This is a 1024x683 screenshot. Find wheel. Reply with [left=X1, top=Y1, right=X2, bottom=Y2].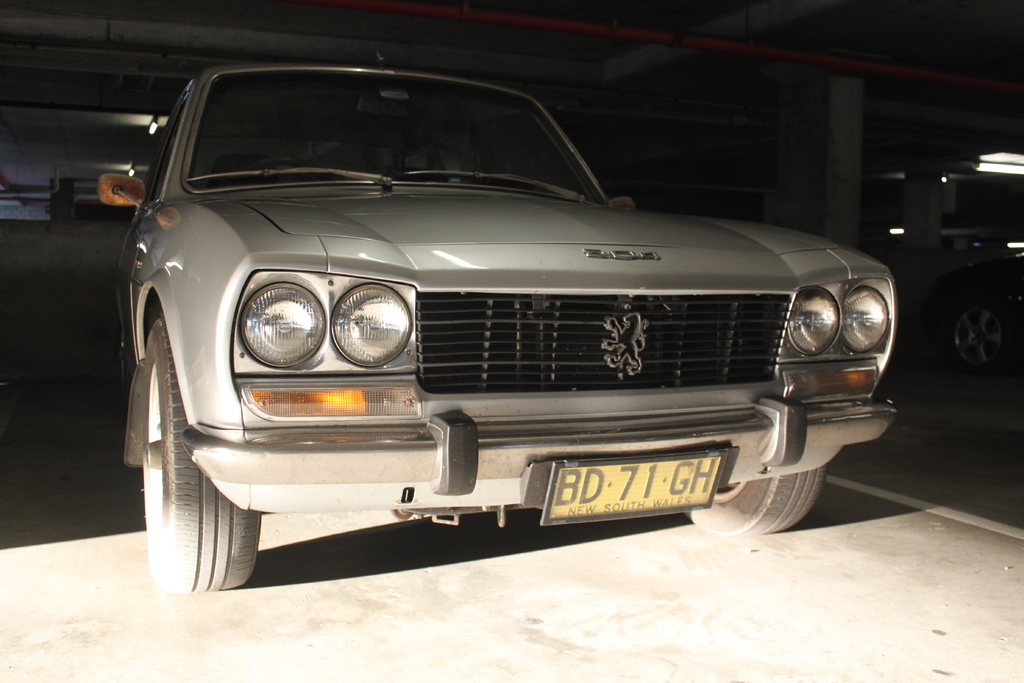
[left=130, top=325, right=257, bottom=584].
